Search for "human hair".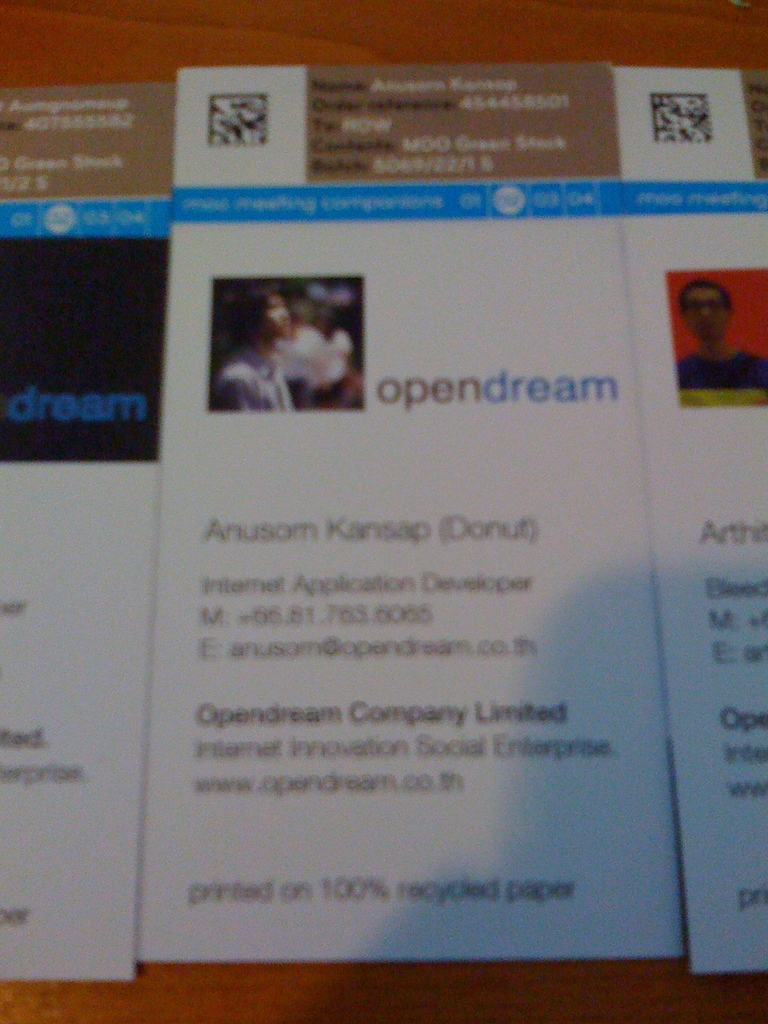
Found at 674 275 735 317.
